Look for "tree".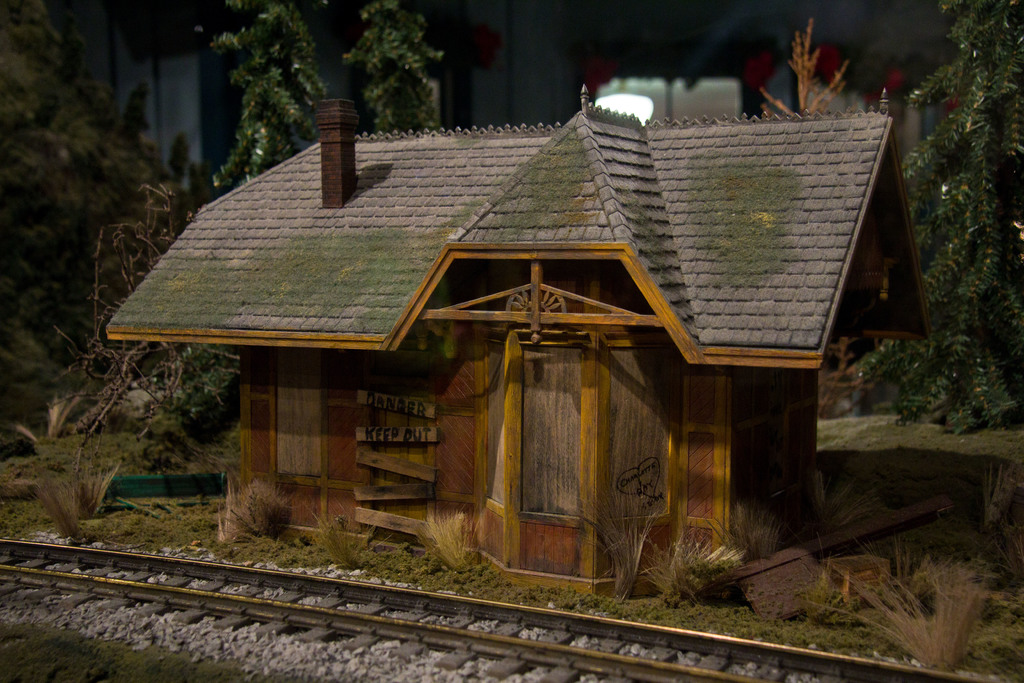
Found: rect(762, 0, 911, 357).
